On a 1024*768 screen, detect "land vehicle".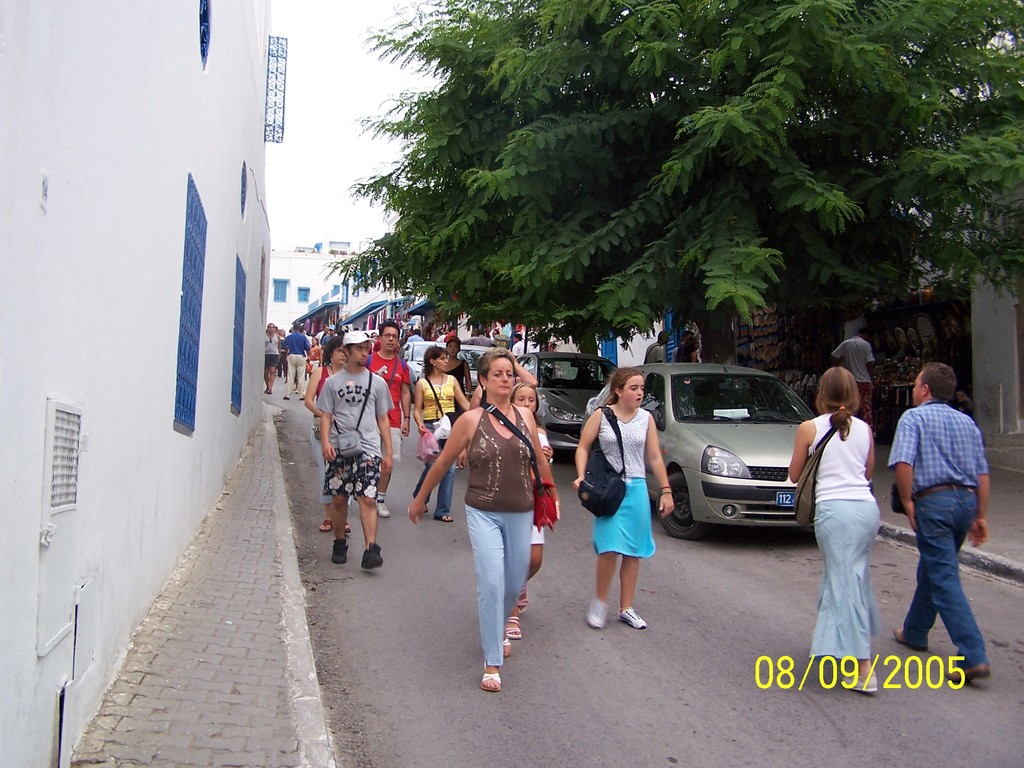
(641,364,844,546).
